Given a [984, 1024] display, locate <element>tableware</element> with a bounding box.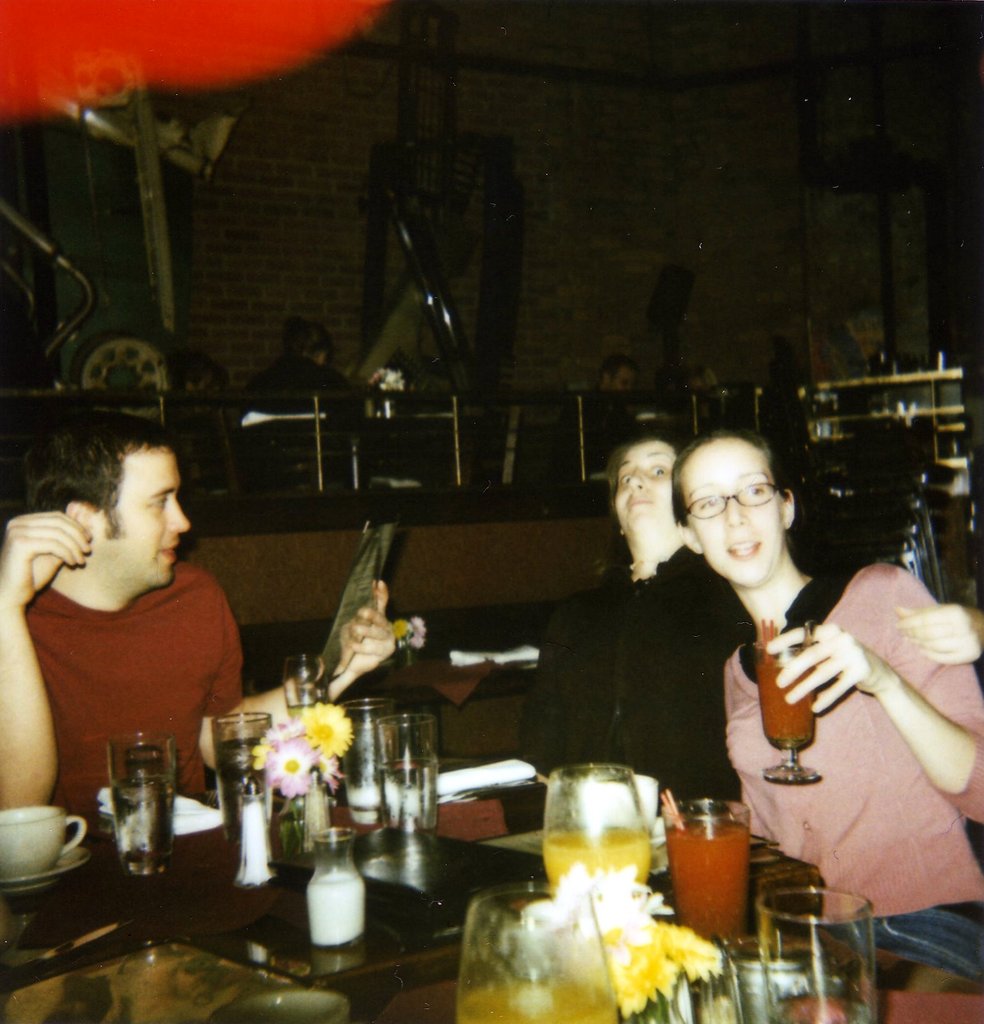
Located: {"x1": 376, "y1": 711, "x2": 446, "y2": 835}.
